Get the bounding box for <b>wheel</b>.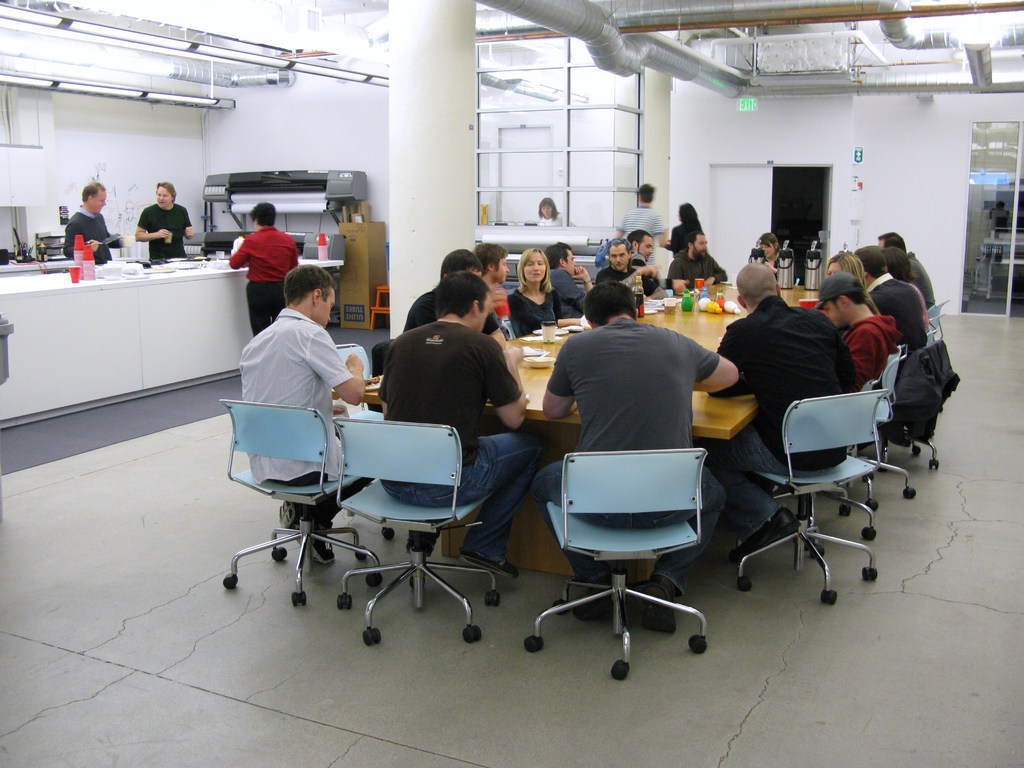
bbox=[361, 623, 380, 648].
